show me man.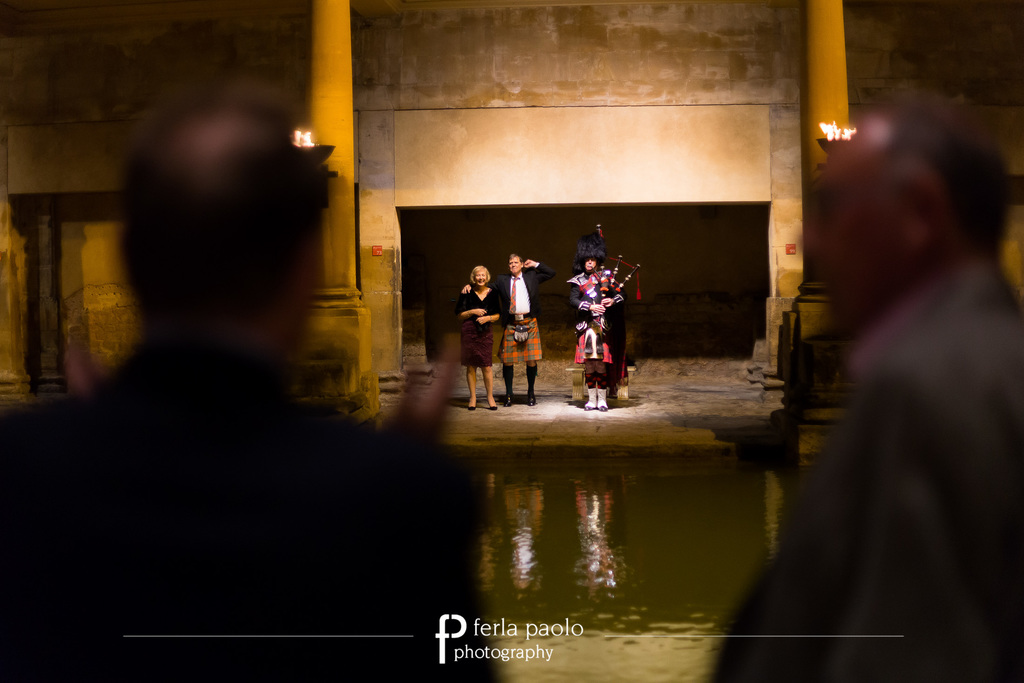
man is here: locate(459, 248, 552, 407).
